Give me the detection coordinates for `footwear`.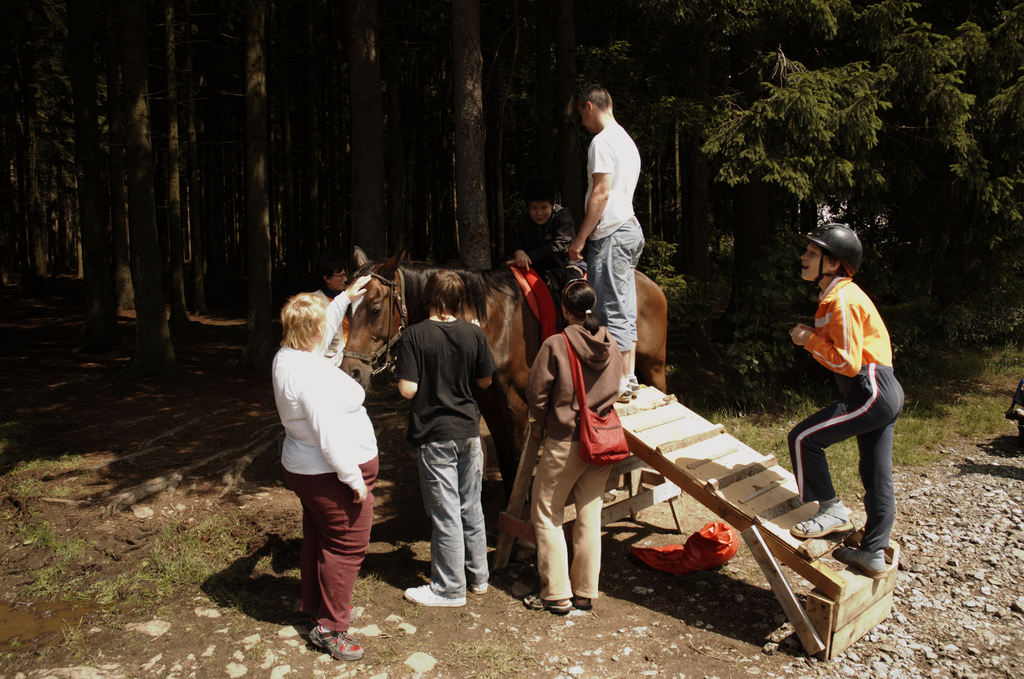
detection(625, 372, 641, 400).
